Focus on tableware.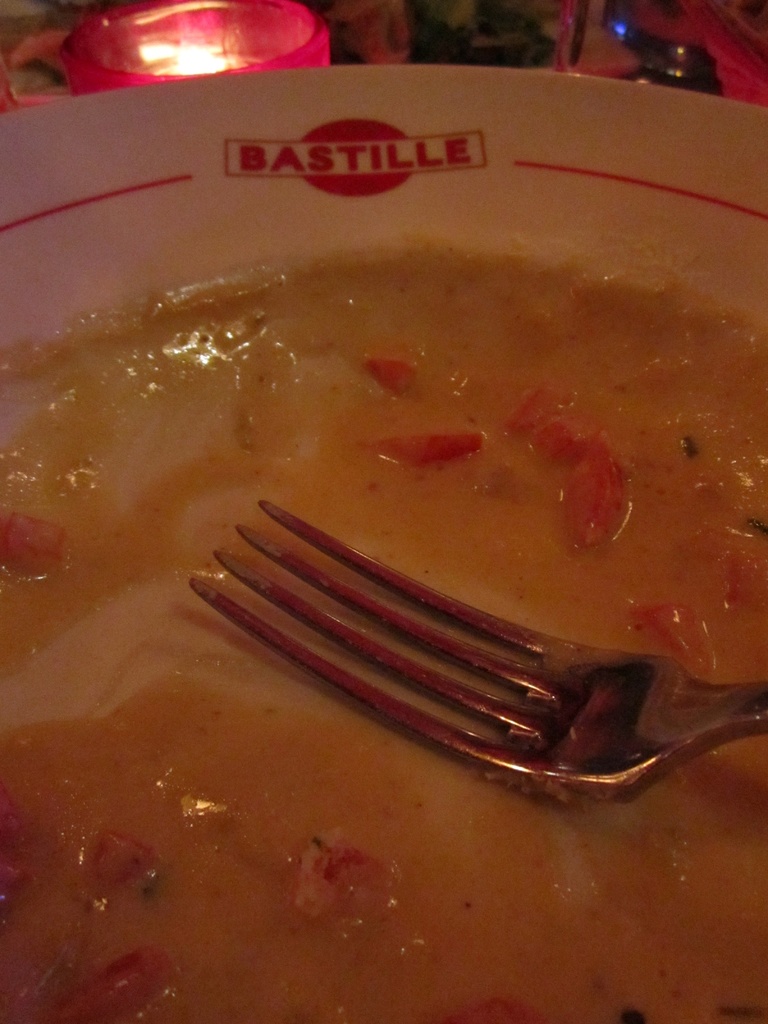
Focused at x1=0 y1=63 x2=767 y2=1023.
